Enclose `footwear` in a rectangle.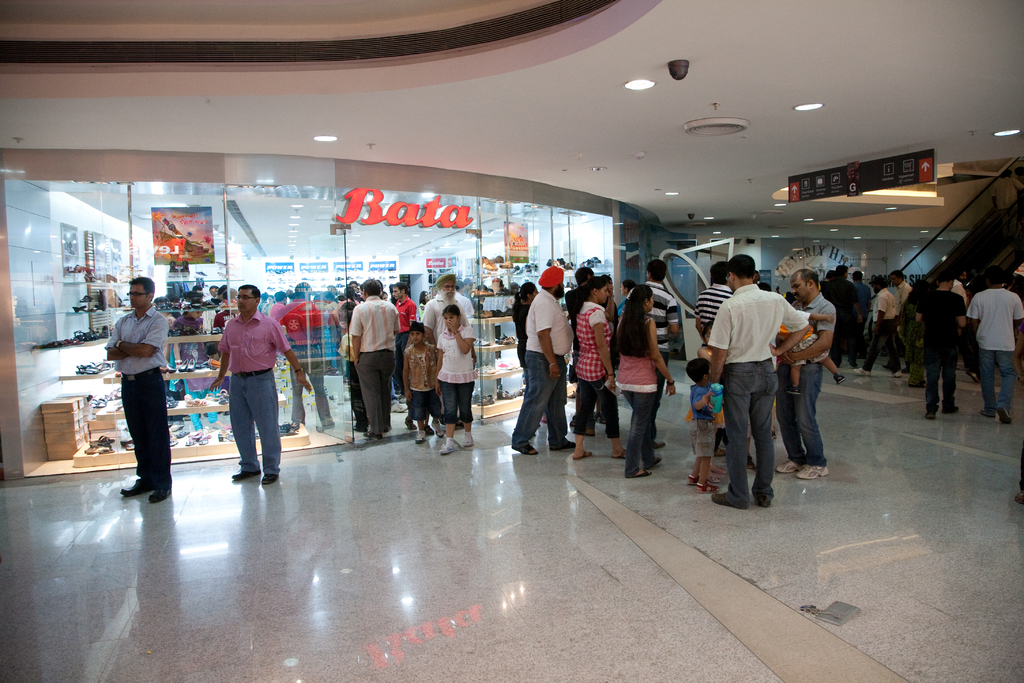
x1=265 y1=473 x2=279 y2=484.
